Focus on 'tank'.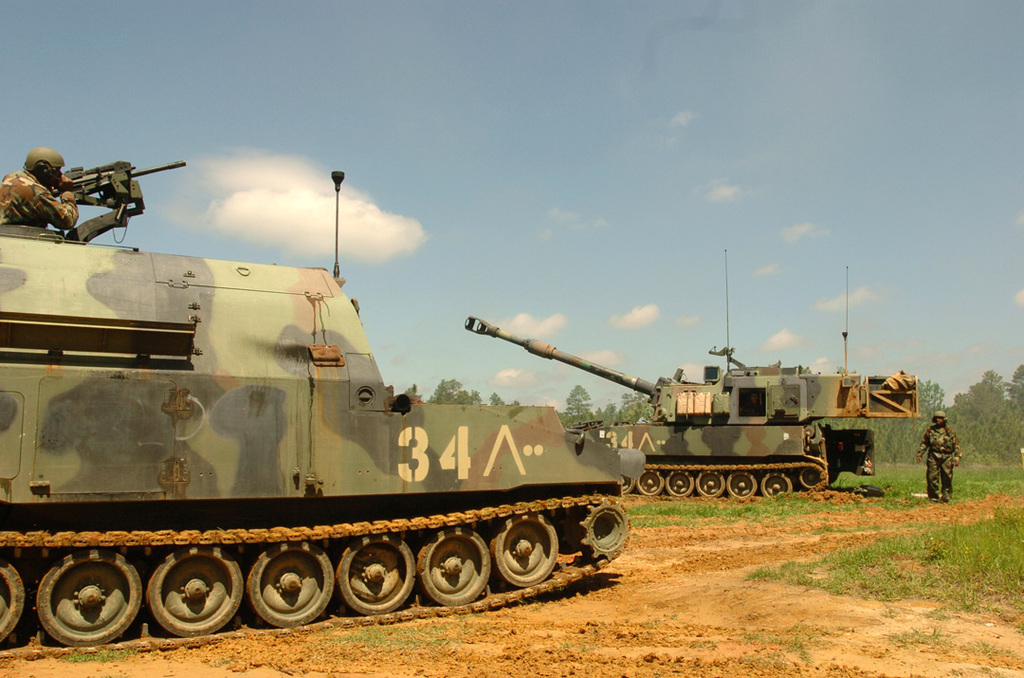
Focused at [x1=0, y1=160, x2=649, y2=658].
